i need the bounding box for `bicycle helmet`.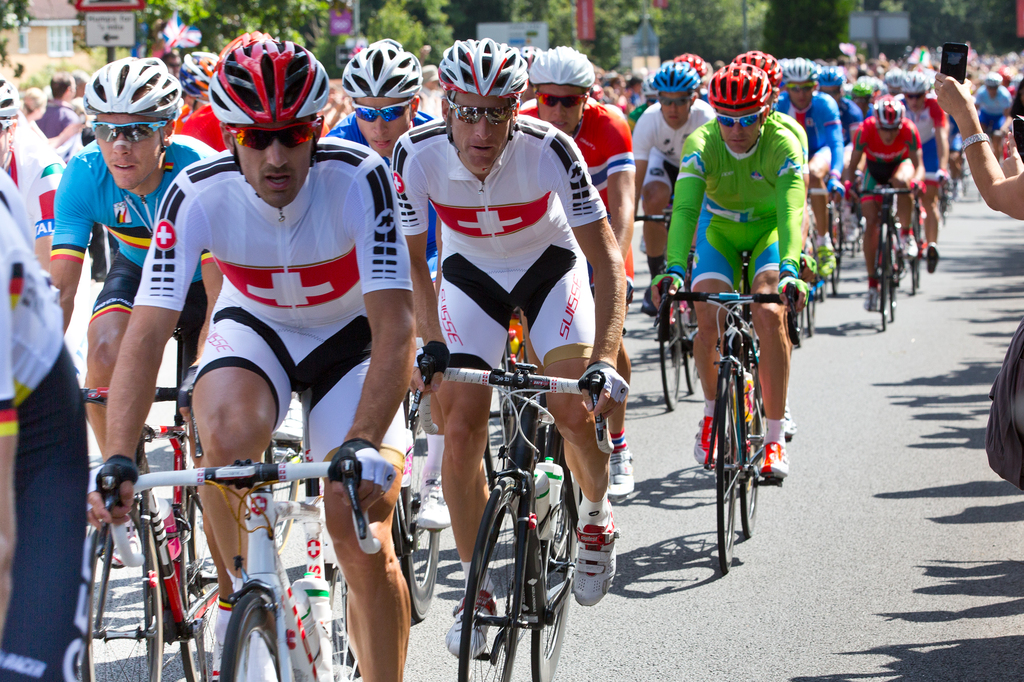
Here it is: 430/34/527/97.
